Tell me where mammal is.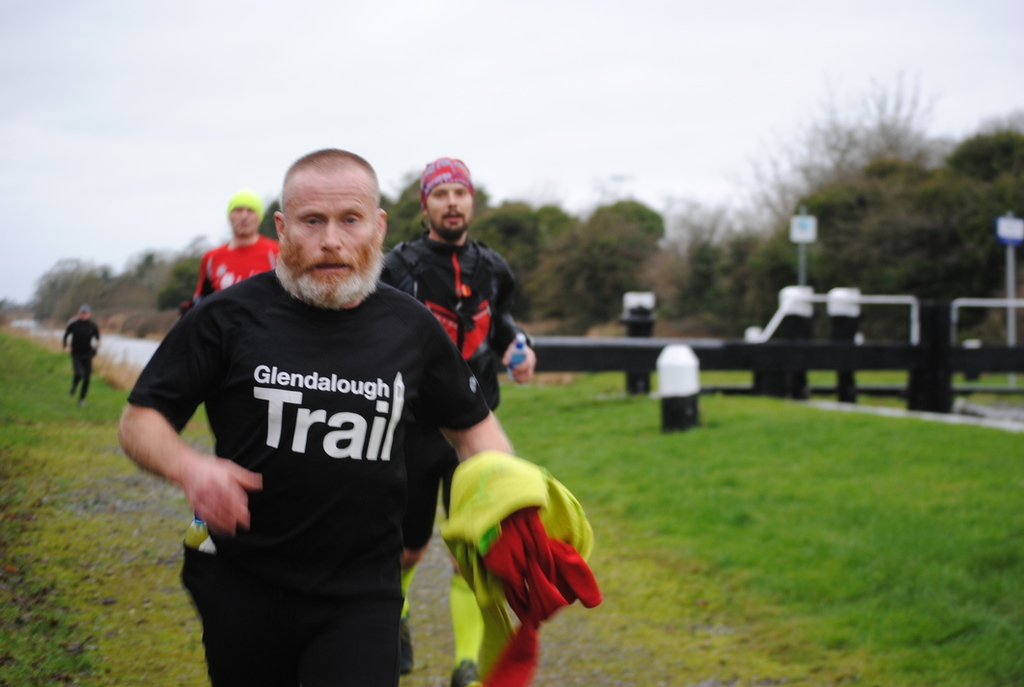
mammal is at (185,187,282,304).
